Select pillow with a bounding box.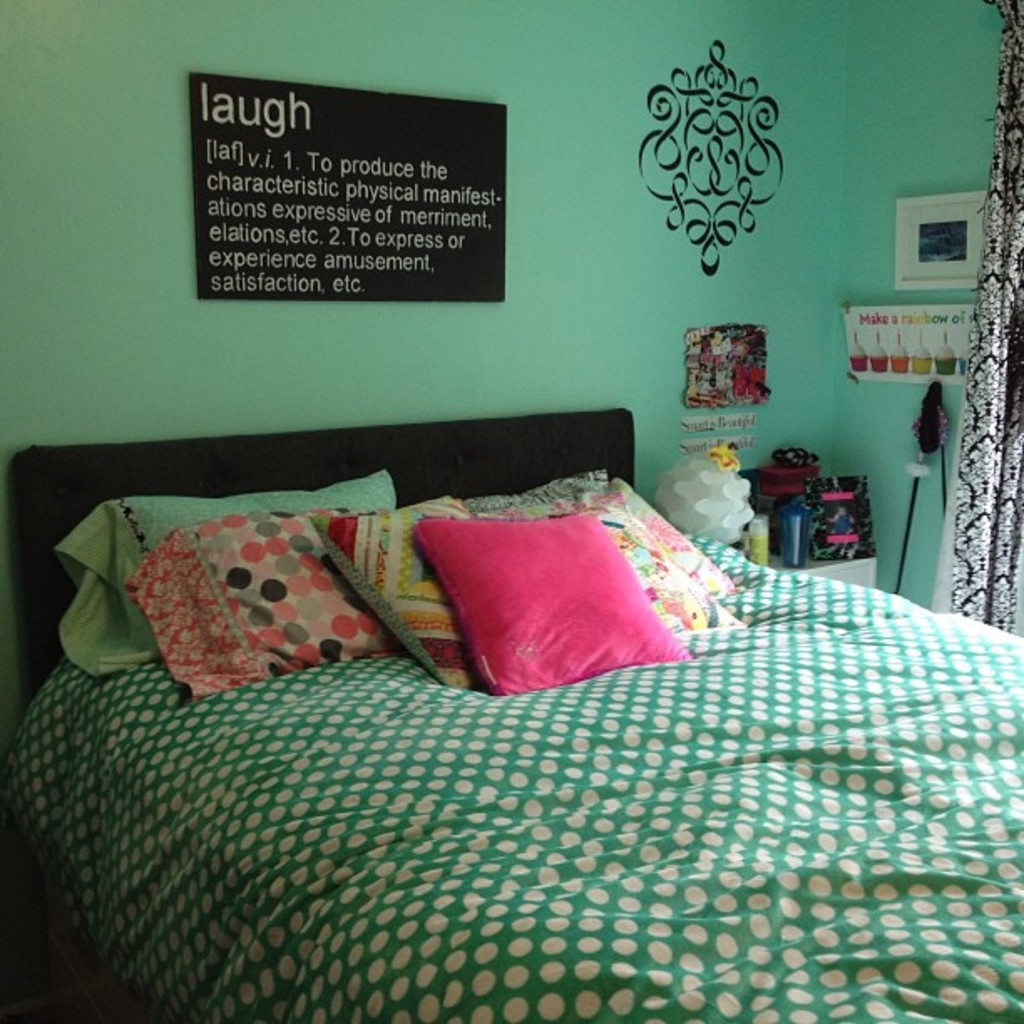
l=127, t=540, r=410, b=699.
